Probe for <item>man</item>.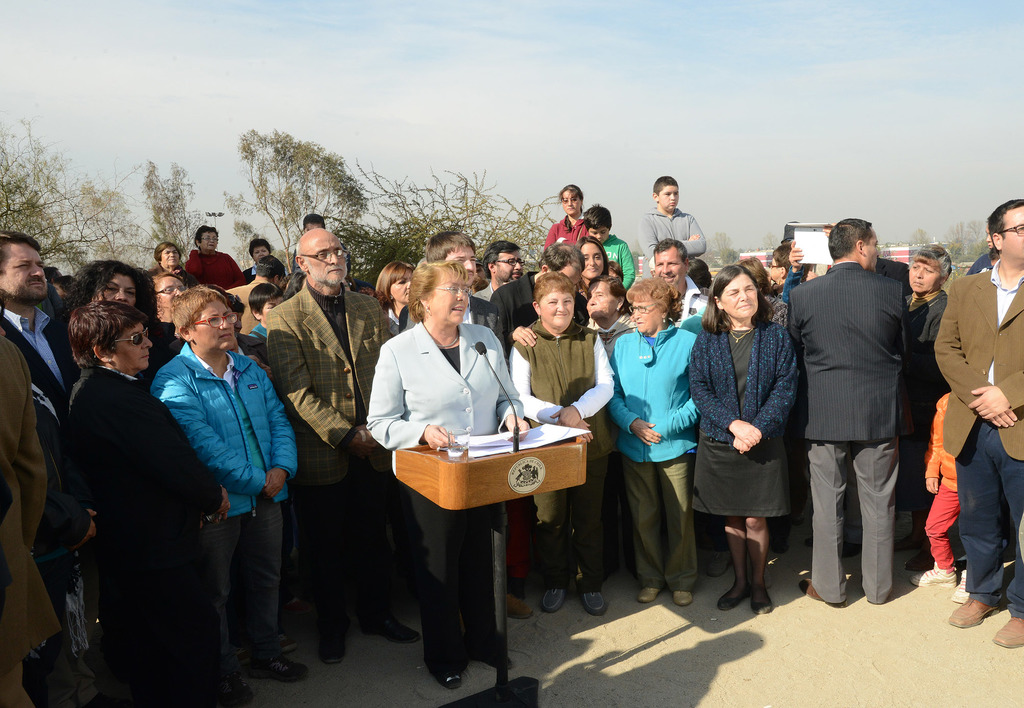
Probe result: <box>930,192,1023,647</box>.
